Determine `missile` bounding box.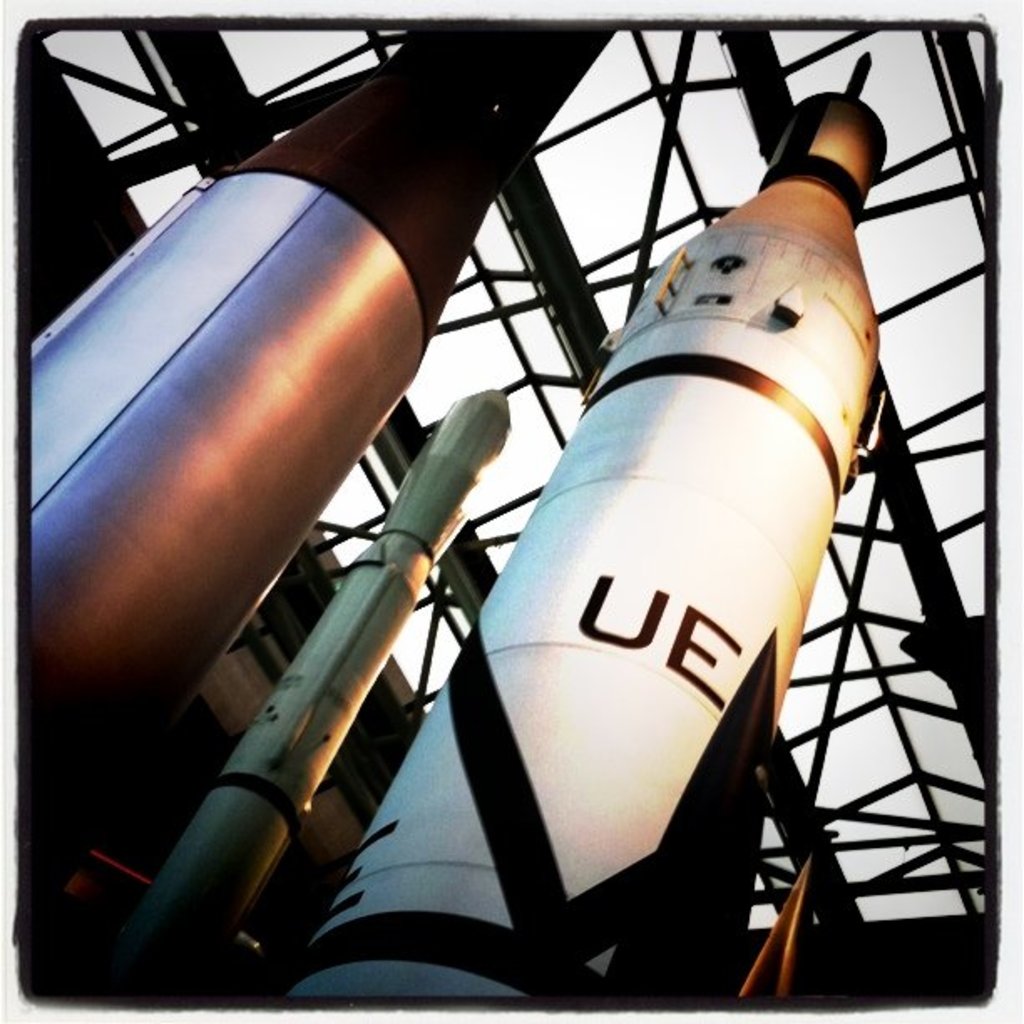
Determined: box=[284, 35, 899, 1021].
